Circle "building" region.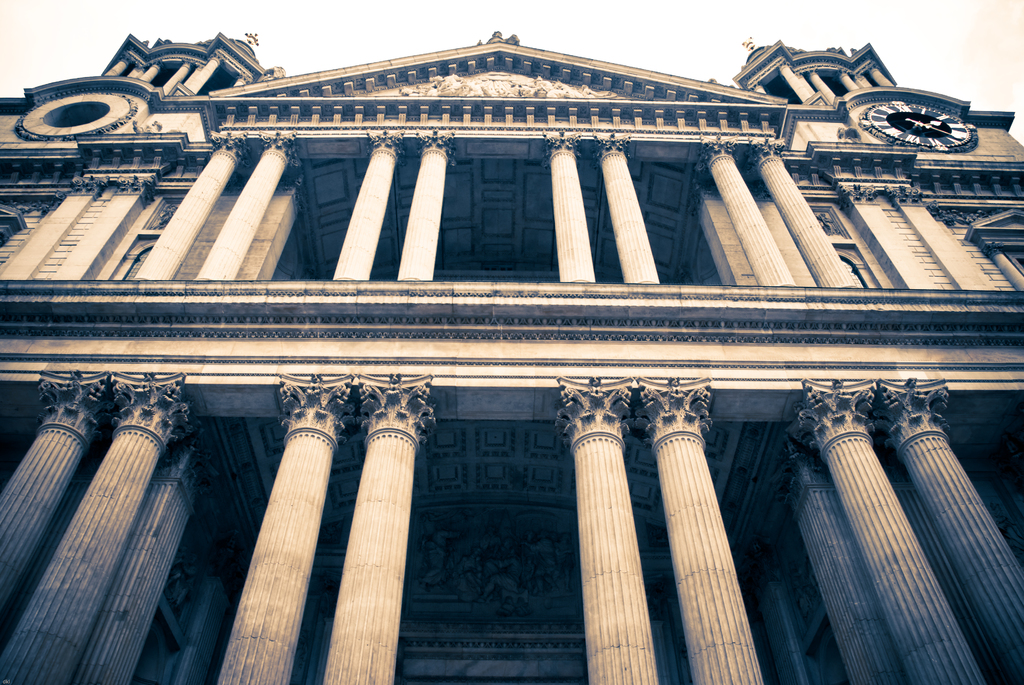
Region: BBox(0, 29, 1023, 684).
